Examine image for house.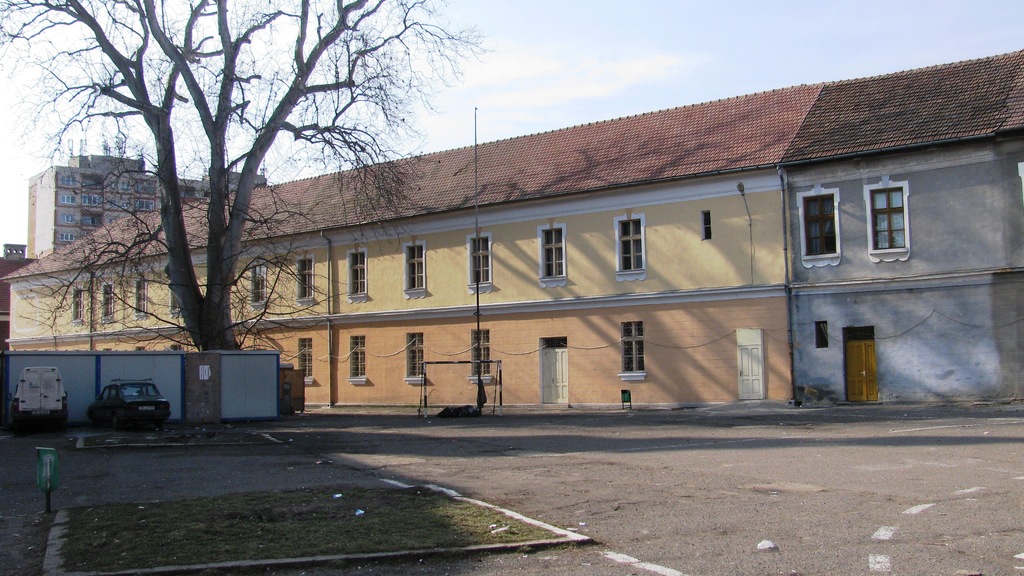
Examination result: (x1=29, y1=151, x2=269, y2=276).
